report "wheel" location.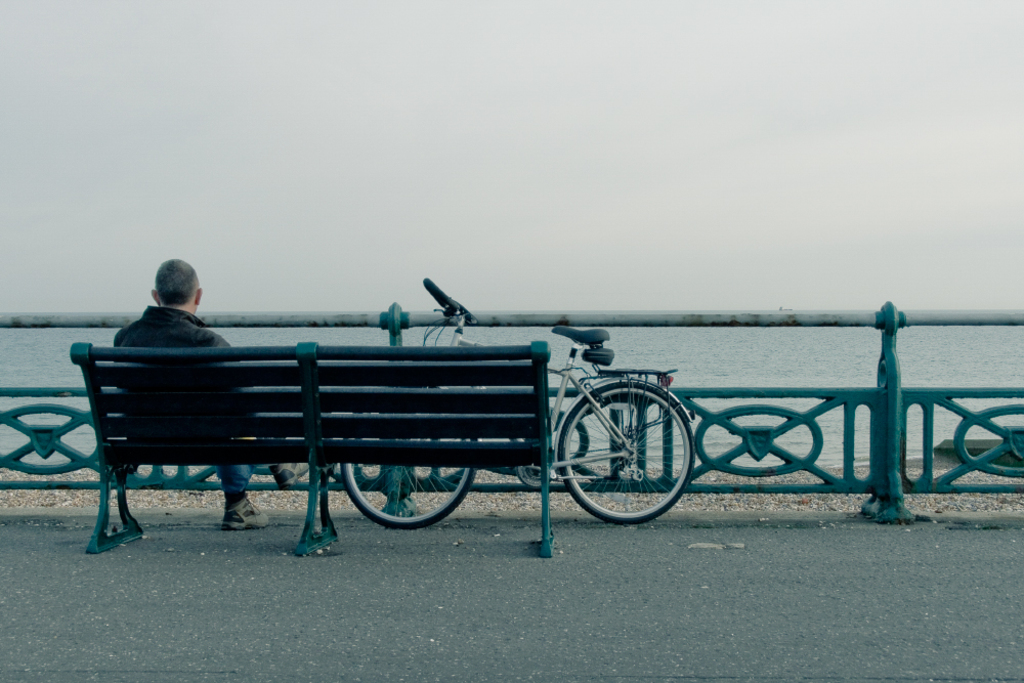
Report: select_region(338, 391, 474, 531).
